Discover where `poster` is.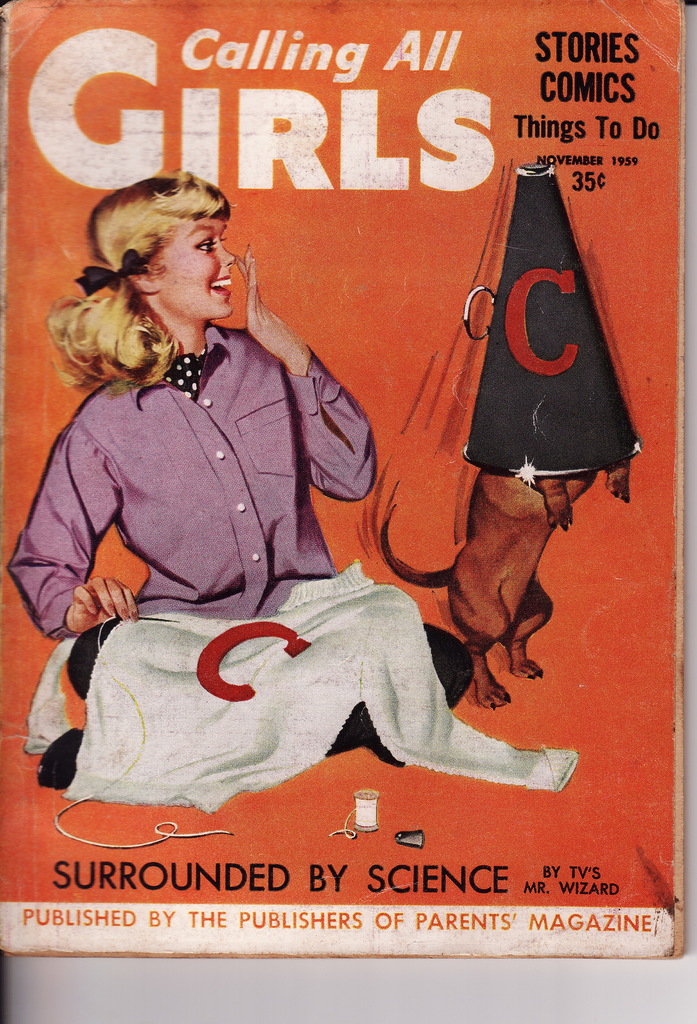
Discovered at select_region(0, 0, 696, 1023).
